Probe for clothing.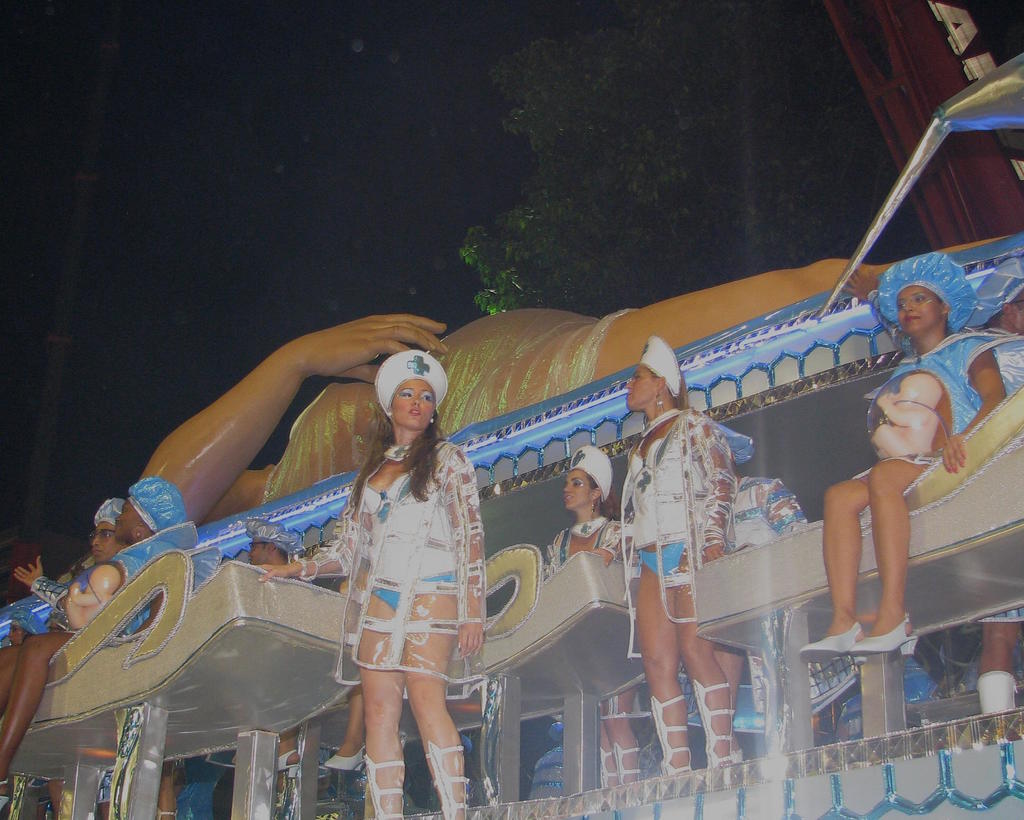
Probe result: {"left": 893, "top": 331, "right": 1023, "bottom": 467}.
